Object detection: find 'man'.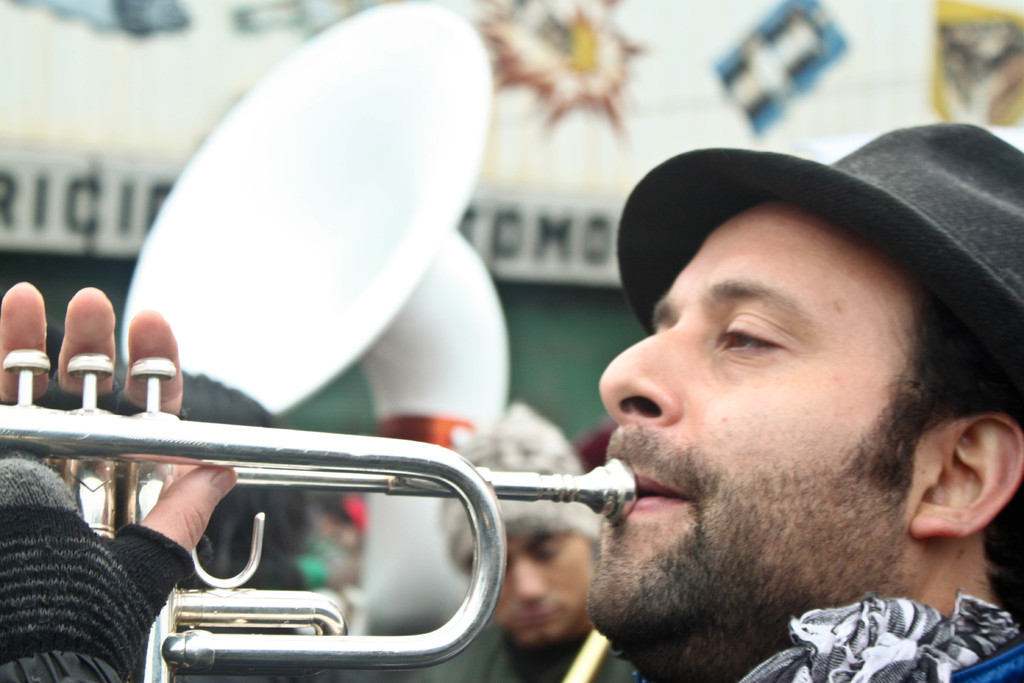
<box>0,120,1023,682</box>.
